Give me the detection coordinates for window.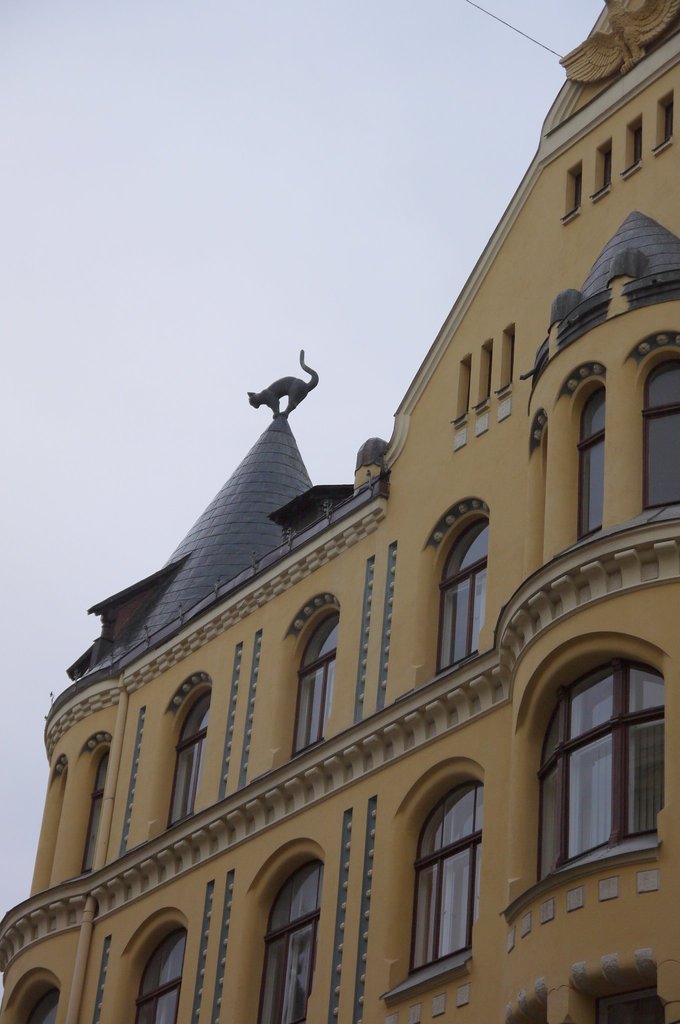
624:326:679:521.
